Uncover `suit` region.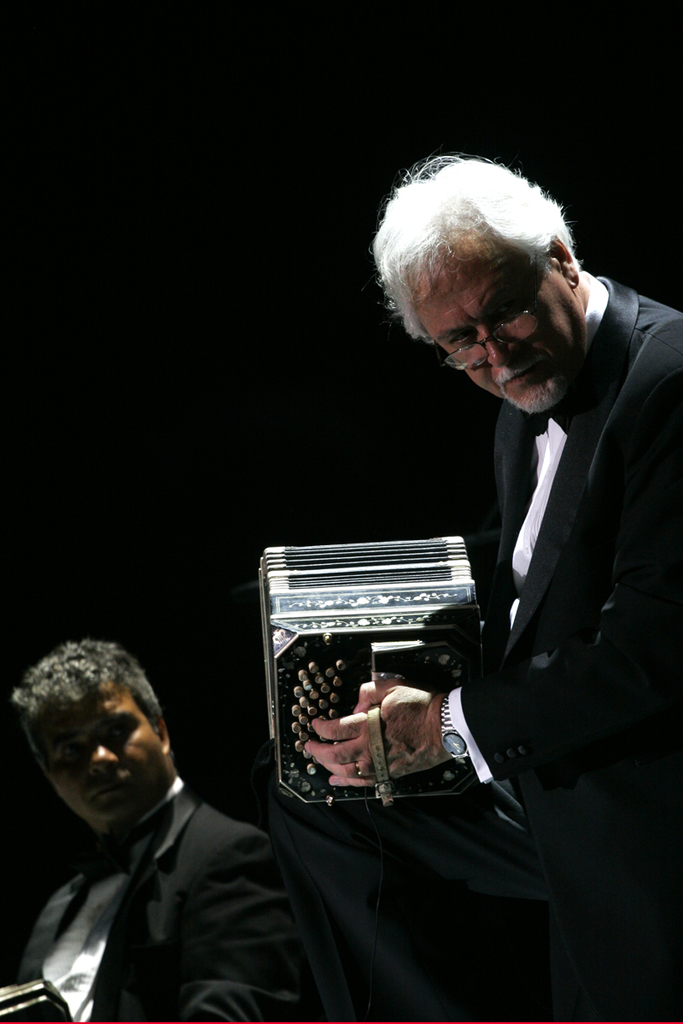
Uncovered: 425, 211, 673, 961.
